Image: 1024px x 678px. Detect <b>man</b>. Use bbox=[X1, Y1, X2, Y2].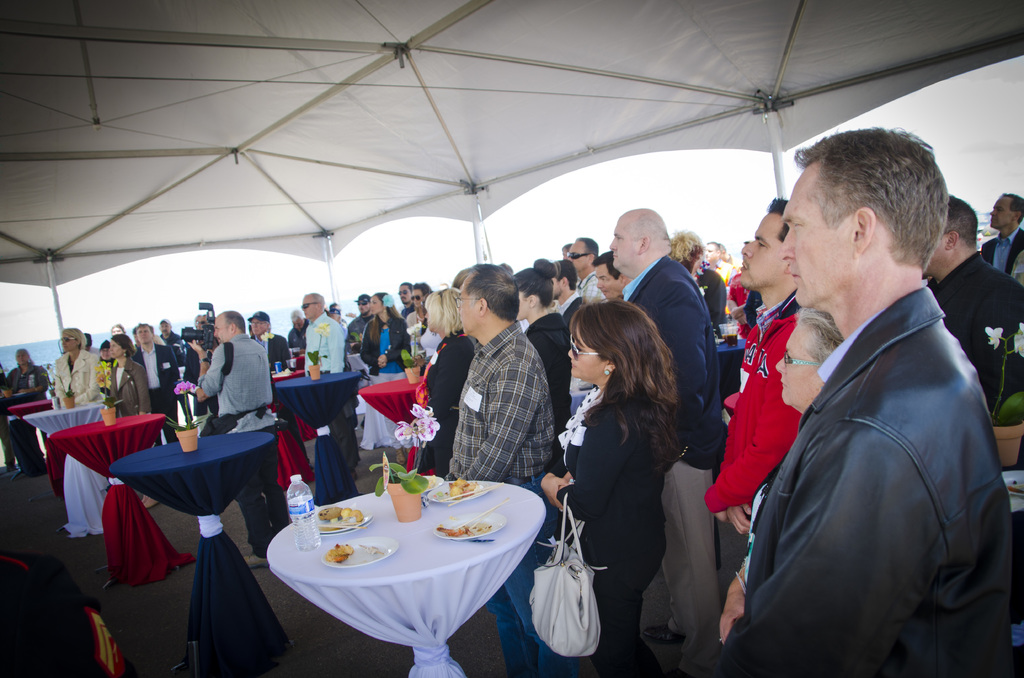
bbox=[302, 291, 361, 483].
